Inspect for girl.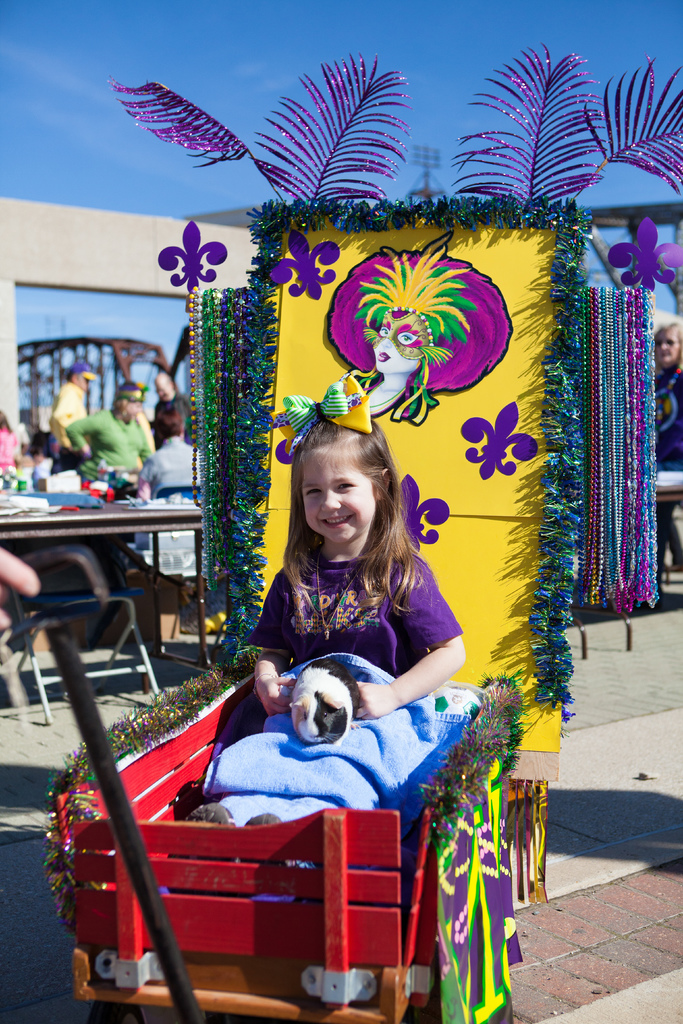
Inspection: box(204, 399, 468, 742).
